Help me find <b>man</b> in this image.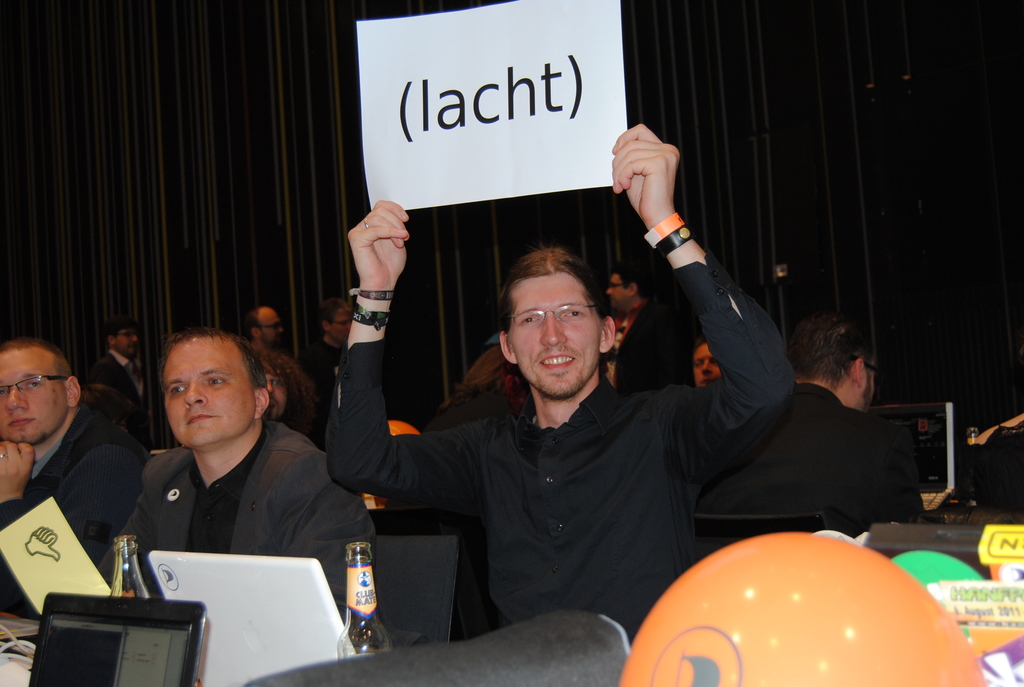
Found it: box(701, 312, 930, 528).
